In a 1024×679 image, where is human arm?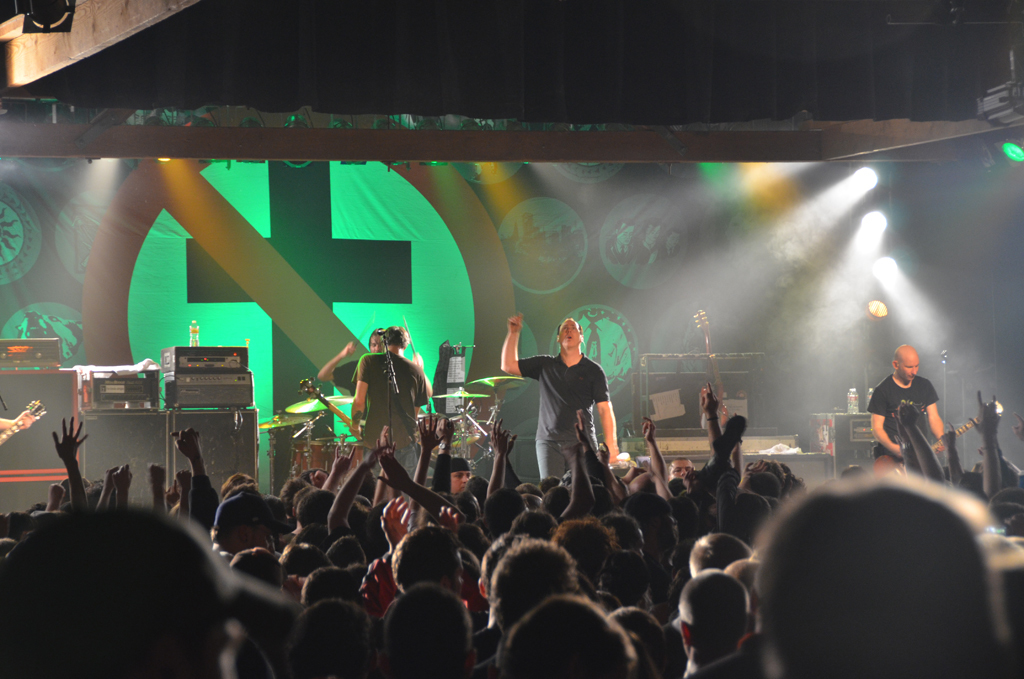
[left=313, top=337, right=358, bottom=382].
